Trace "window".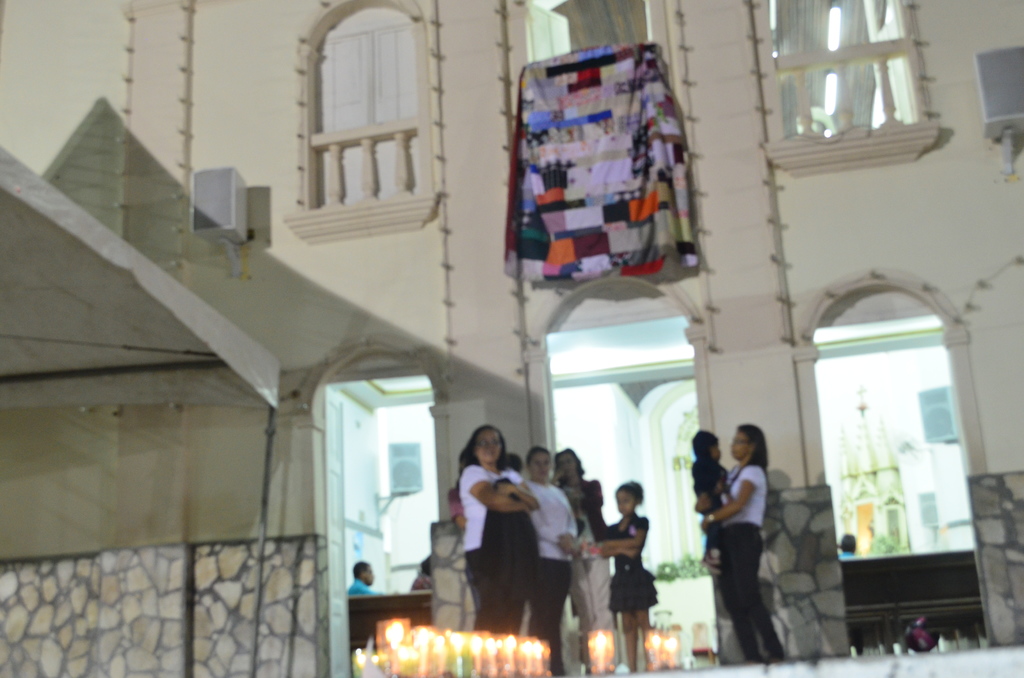
Traced to (x1=284, y1=2, x2=428, y2=200).
